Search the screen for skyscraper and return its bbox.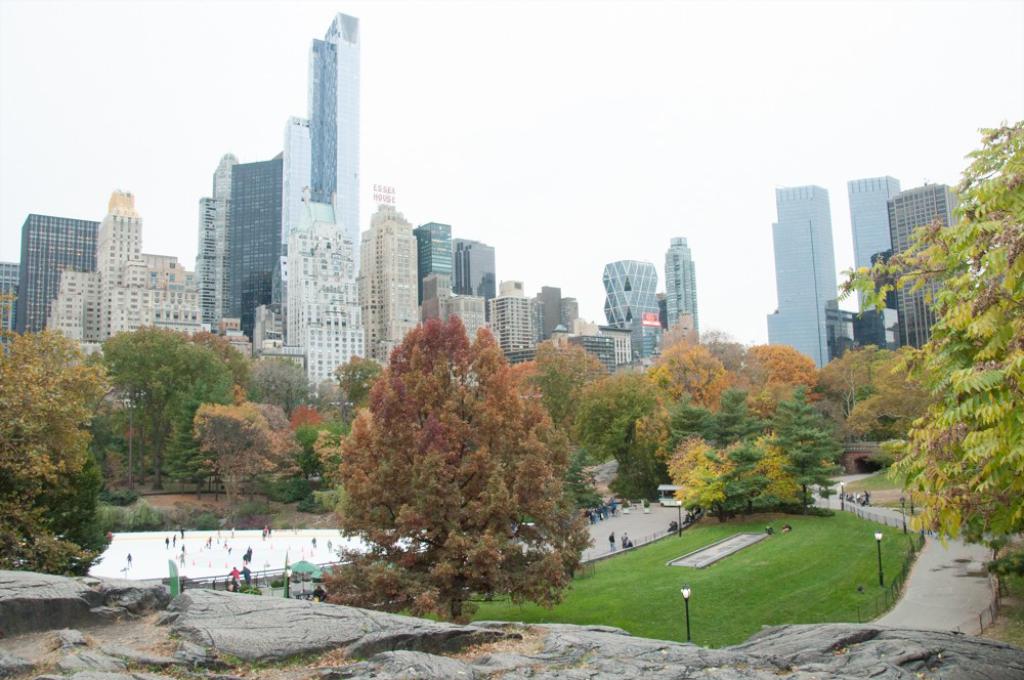
Found: select_region(486, 277, 545, 372).
